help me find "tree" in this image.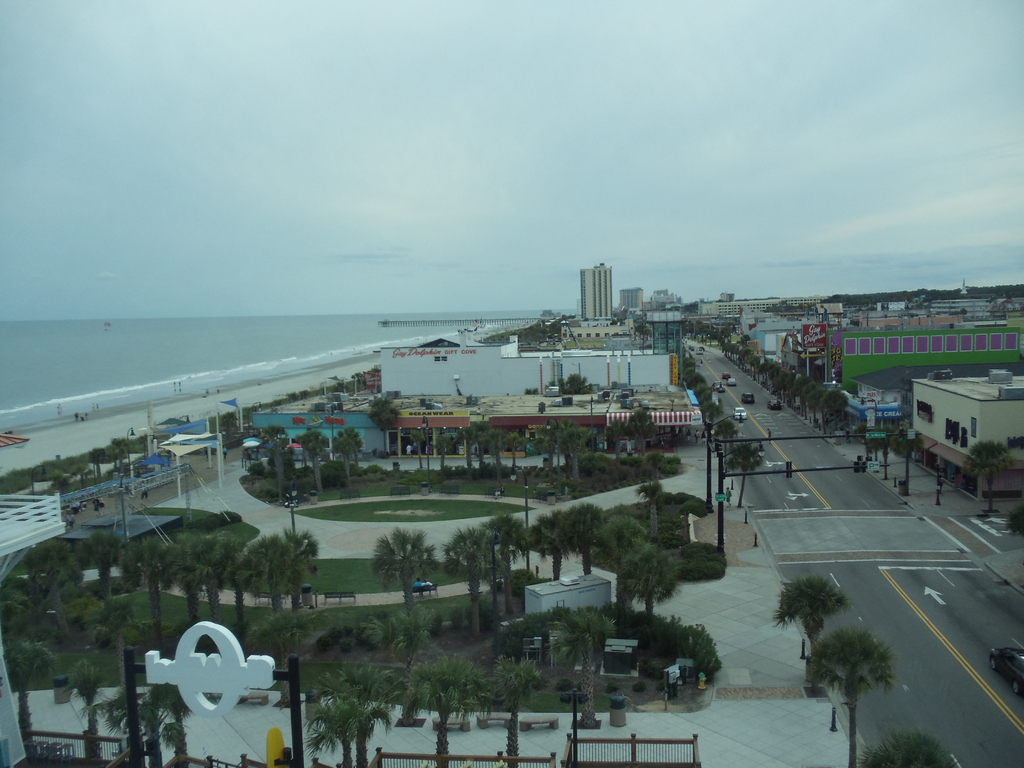
Found it: 60, 662, 111, 757.
